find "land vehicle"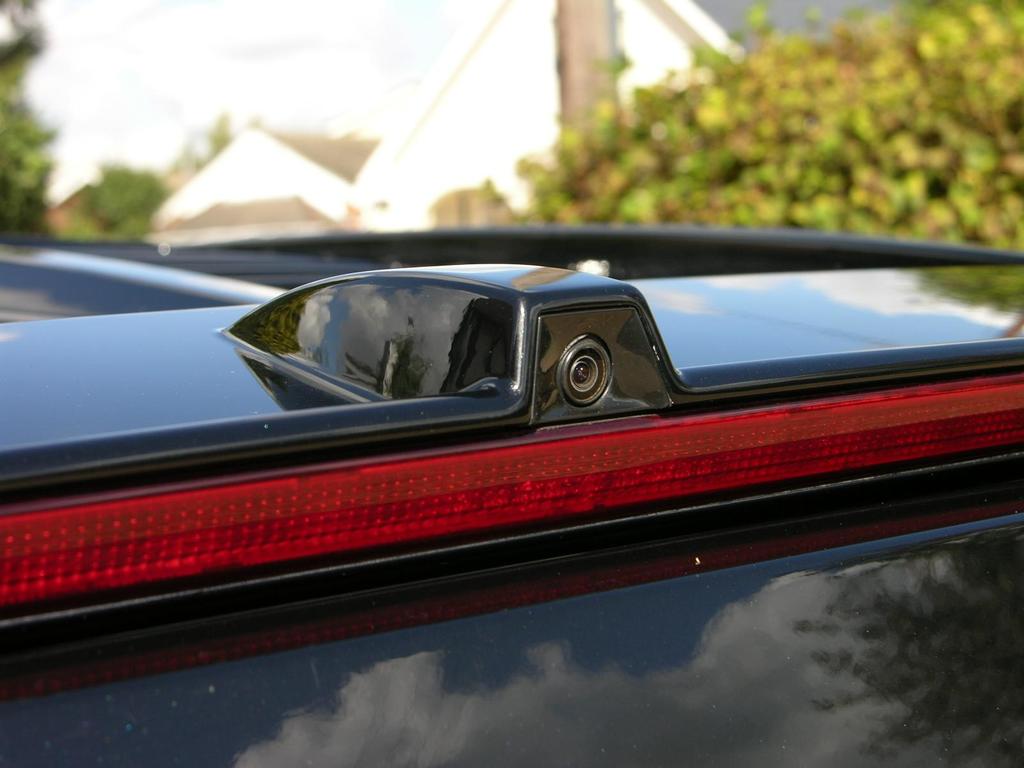
select_region(0, 234, 1023, 765)
